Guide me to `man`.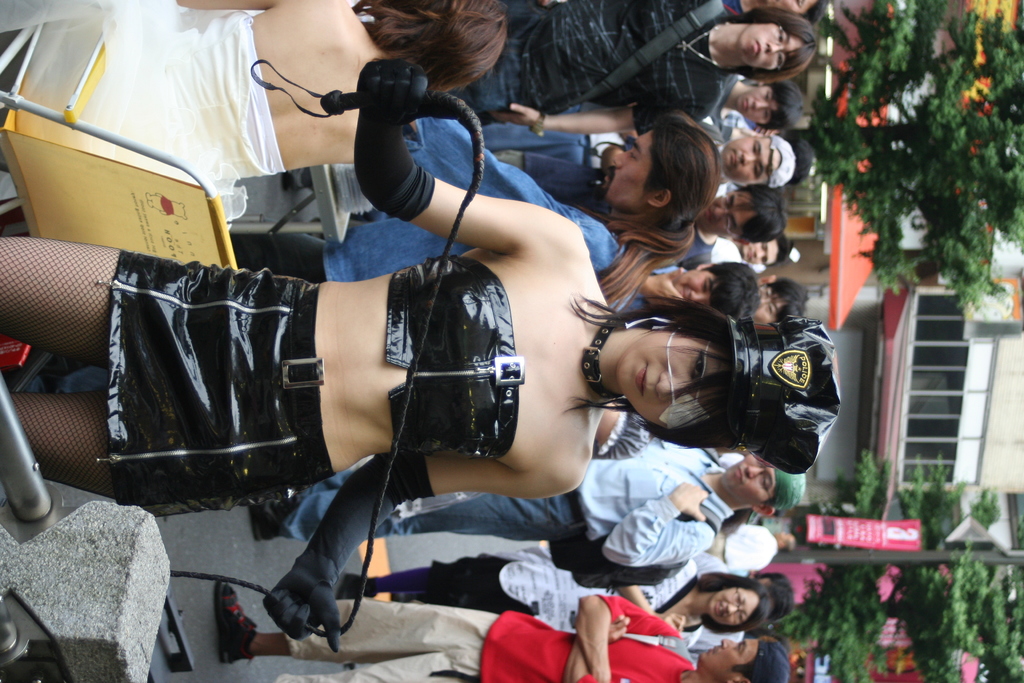
Guidance: l=209, t=579, r=791, b=682.
